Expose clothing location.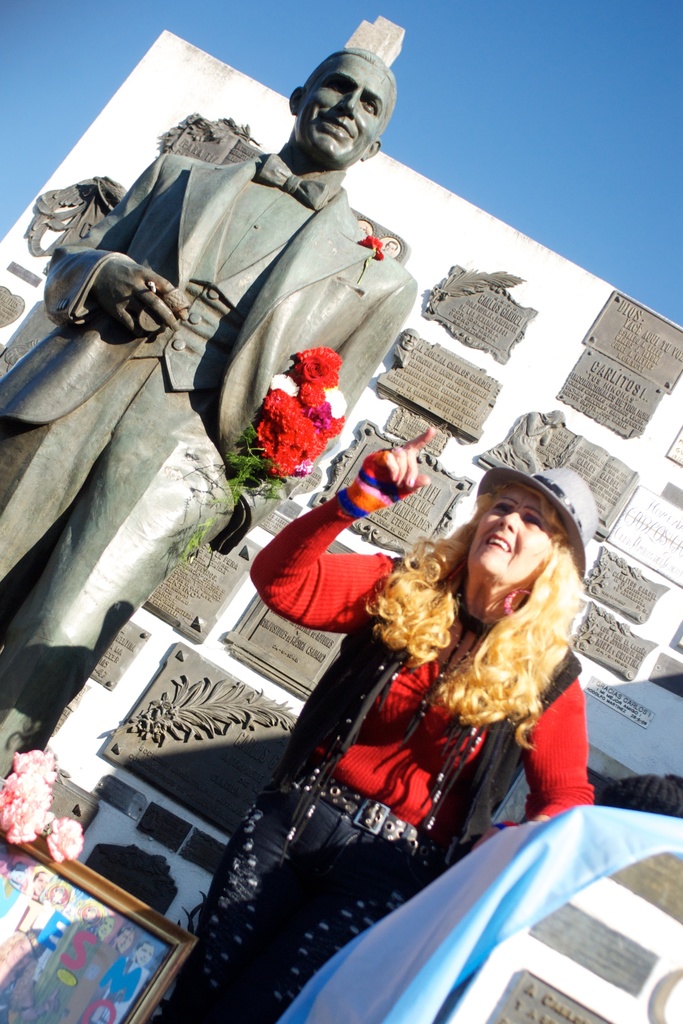
Exposed at {"left": 31, "top": 115, "right": 334, "bottom": 692}.
